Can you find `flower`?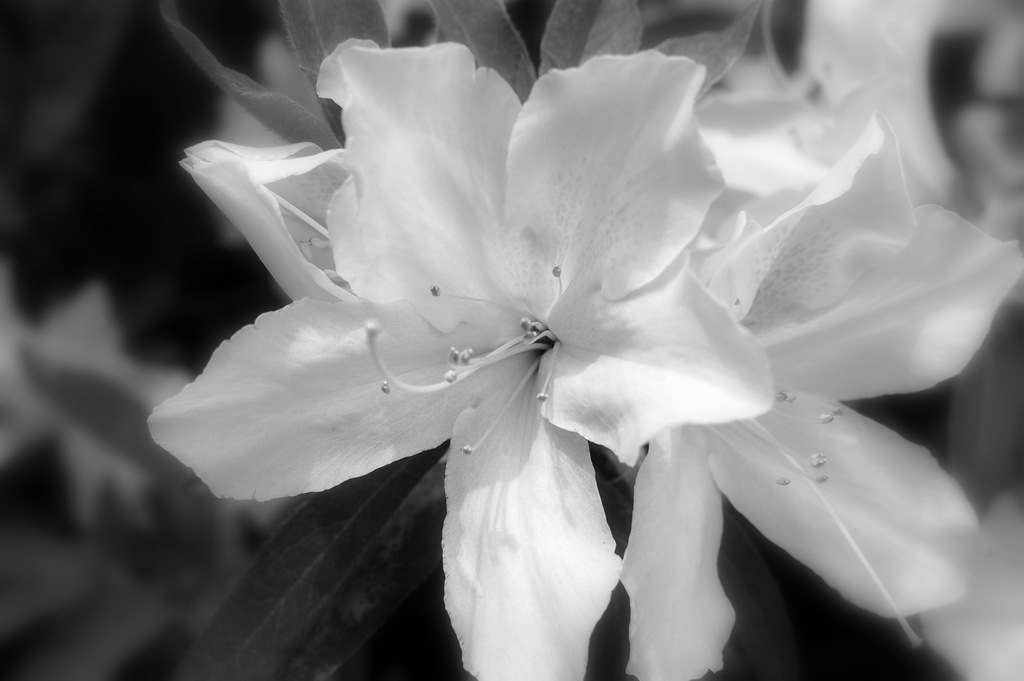
Yes, bounding box: crop(143, 42, 781, 680).
